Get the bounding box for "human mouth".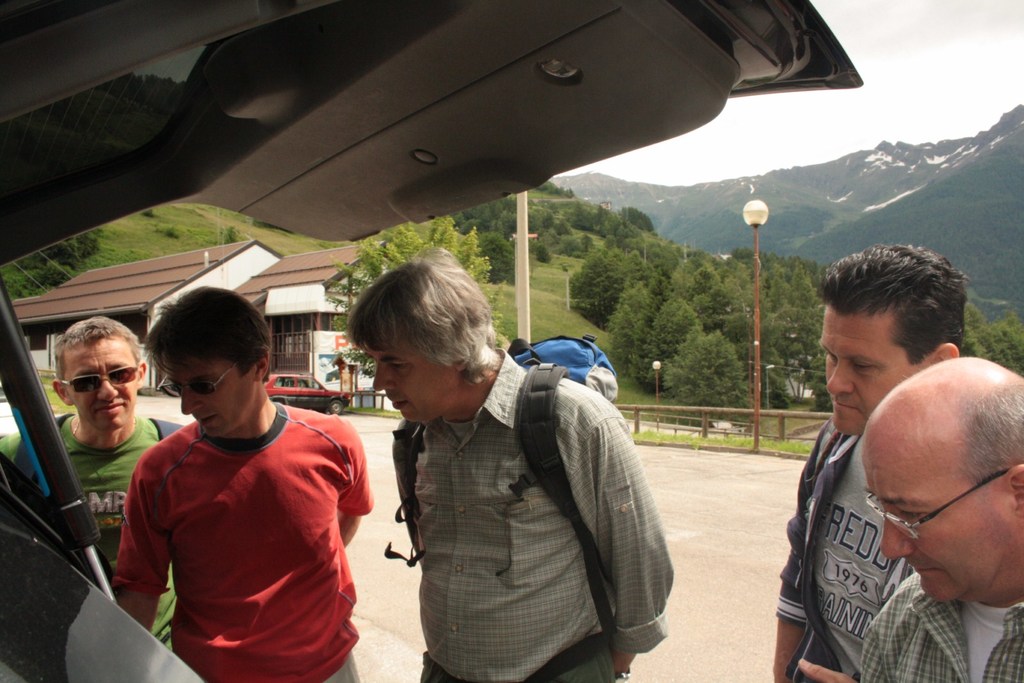
<region>101, 404, 123, 414</region>.
